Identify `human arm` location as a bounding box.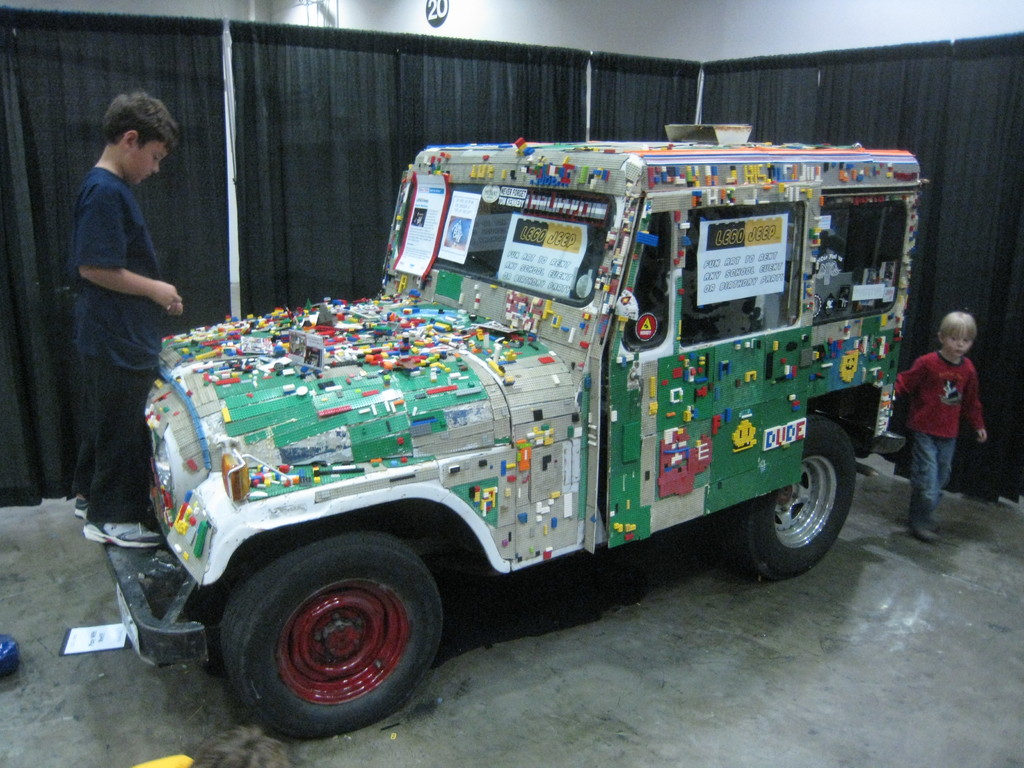
(901, 347, 929, 417).
